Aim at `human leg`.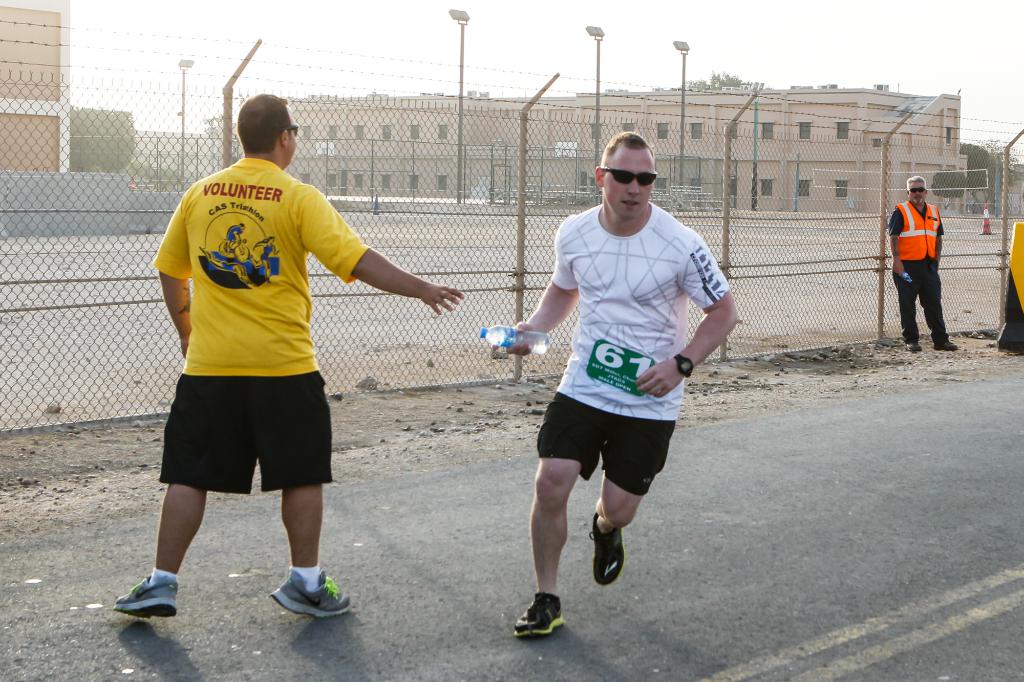
Aimed at 113:371:215:618.
